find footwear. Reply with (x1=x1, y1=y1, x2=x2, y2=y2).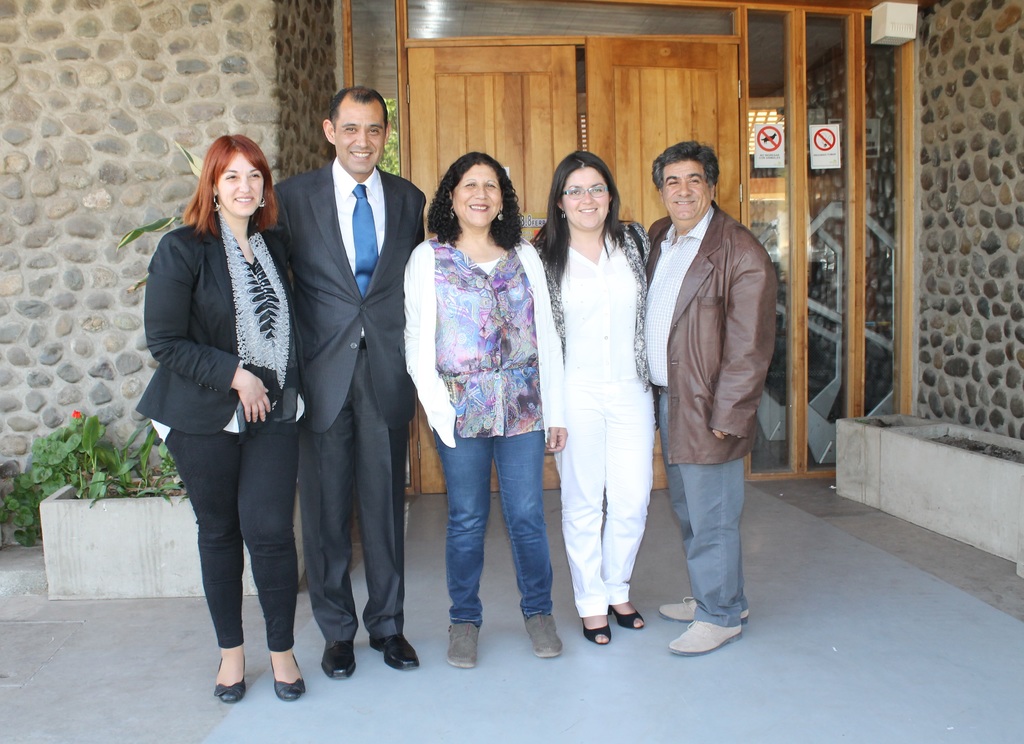
(x1=369, y1=636, x2=420, y2=672).
